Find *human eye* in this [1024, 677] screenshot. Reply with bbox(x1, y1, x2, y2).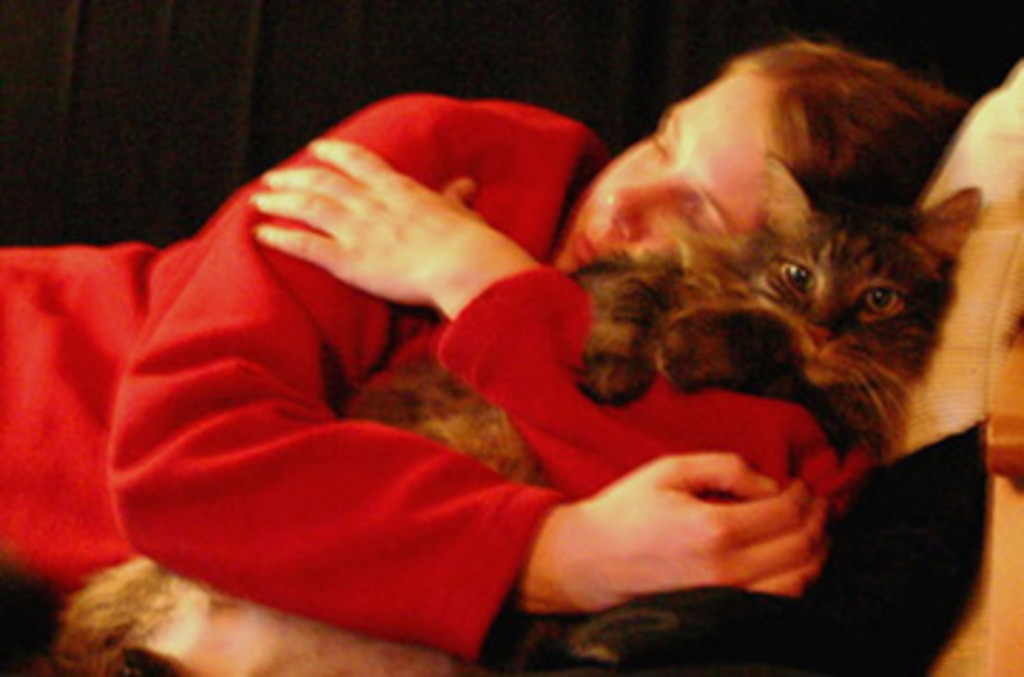
bbox(651, 128, 668, 162).
